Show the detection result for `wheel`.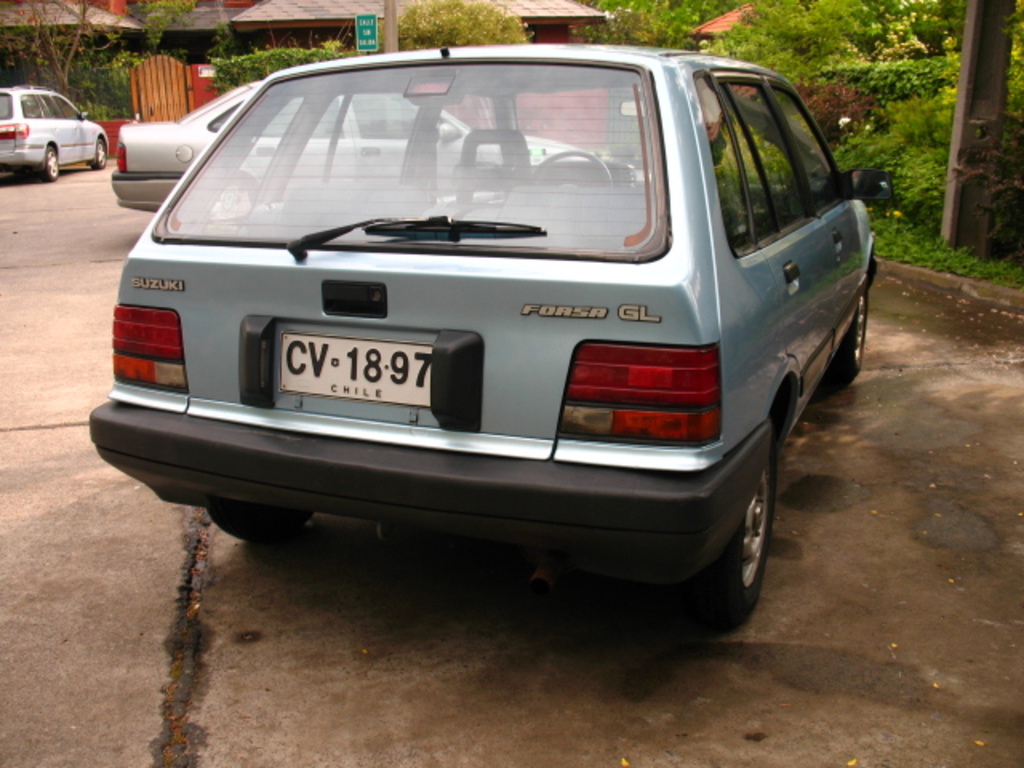
l=710, t=448, r=774, b=619.
